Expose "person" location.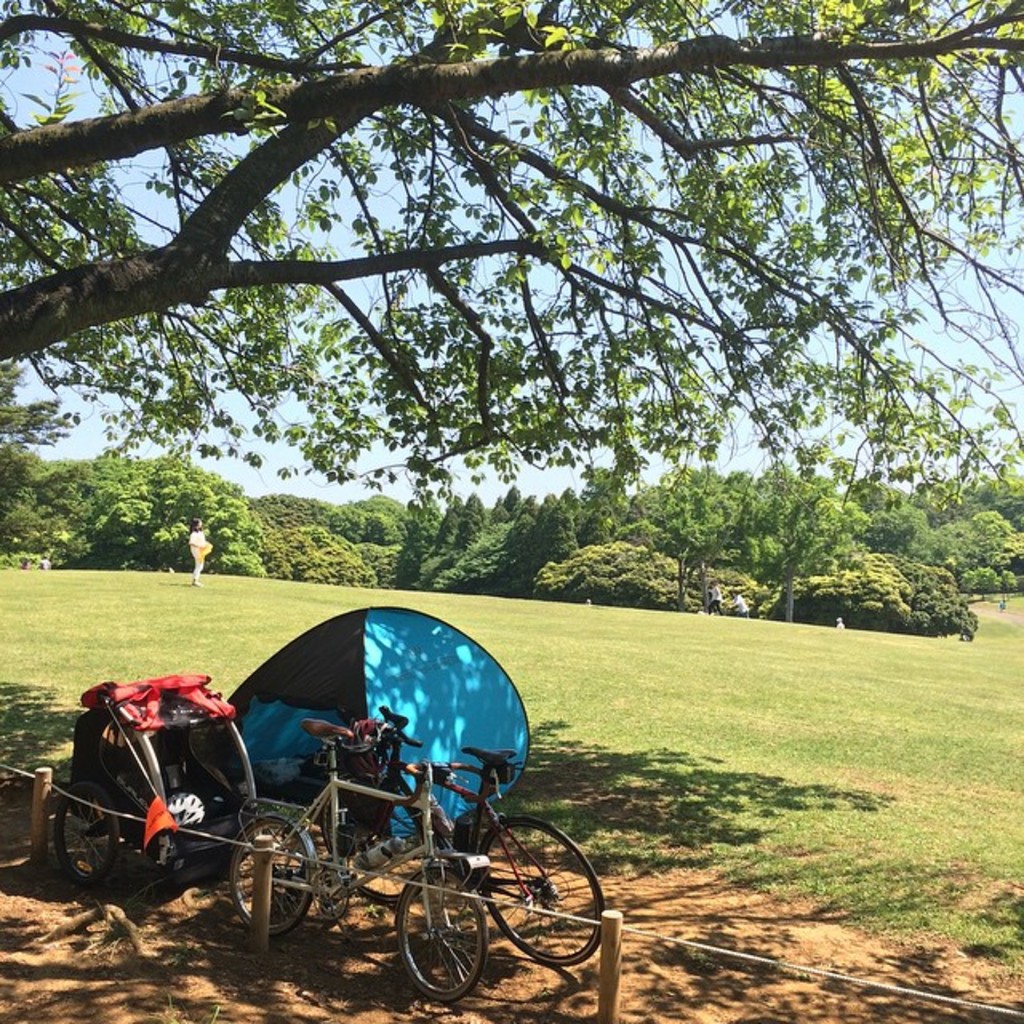
Exposed at locate(184, 509, 214, 586).
